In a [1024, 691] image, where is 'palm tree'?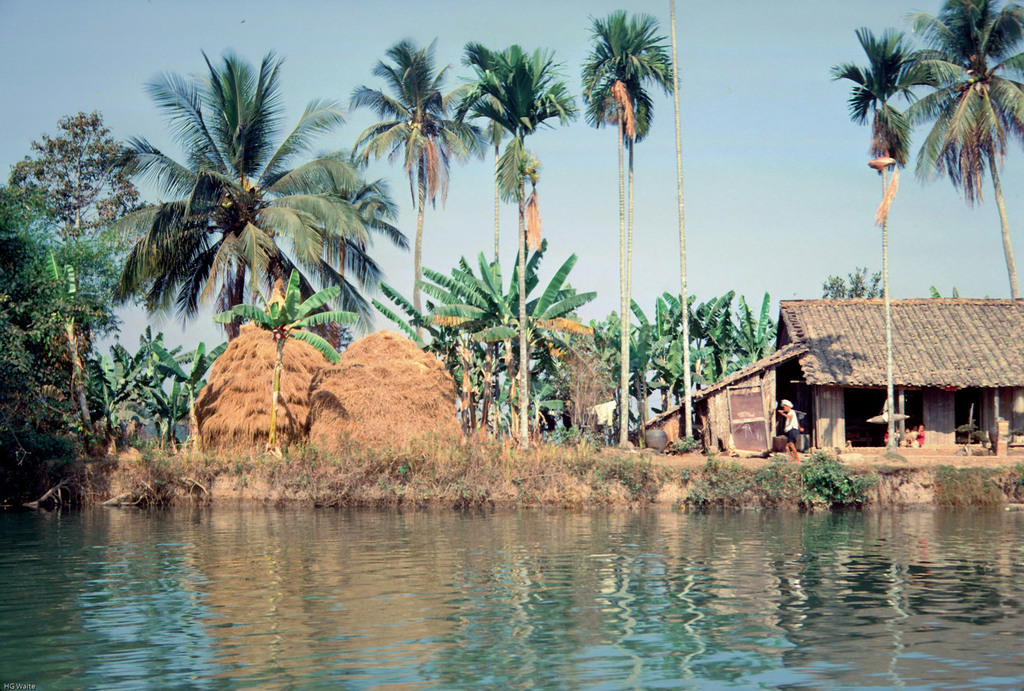
l=119, t=58, r=360, b=351.
